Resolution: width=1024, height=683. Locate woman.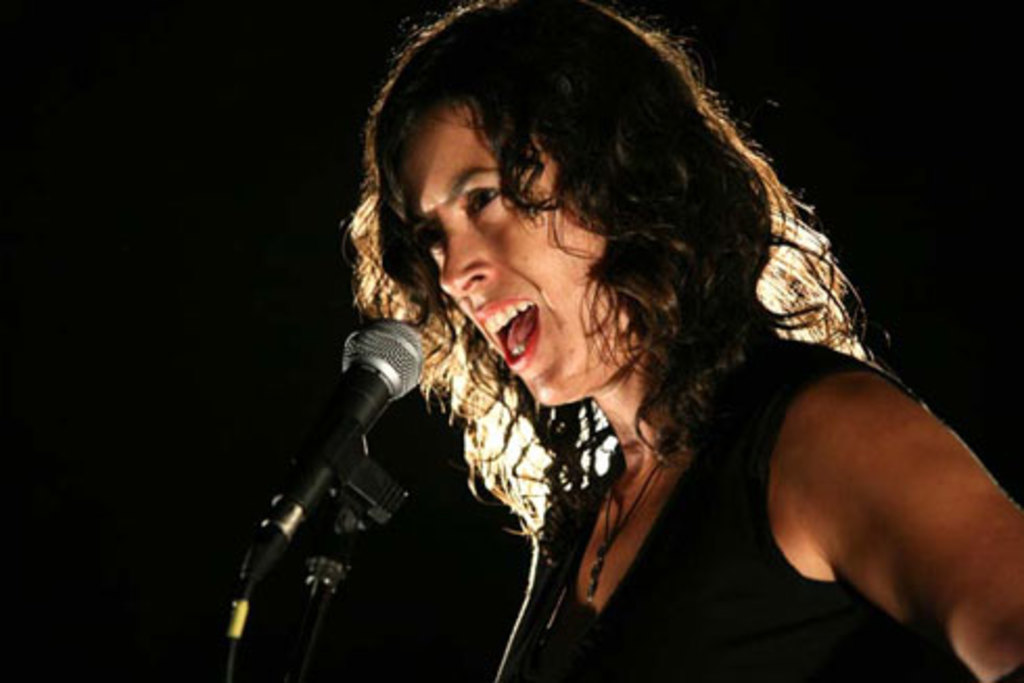
{"left": 219, "top": 0, "right": 1022, "bottom": 681}.
